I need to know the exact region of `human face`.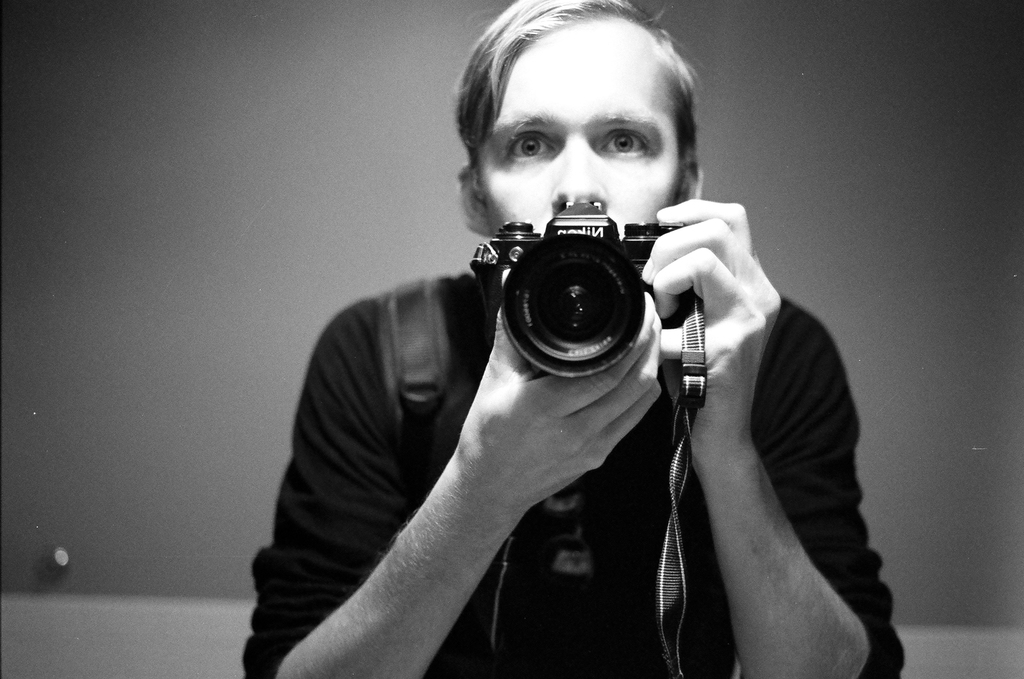
Region: (x1=463, y1=49, x2=692, y2=232).
